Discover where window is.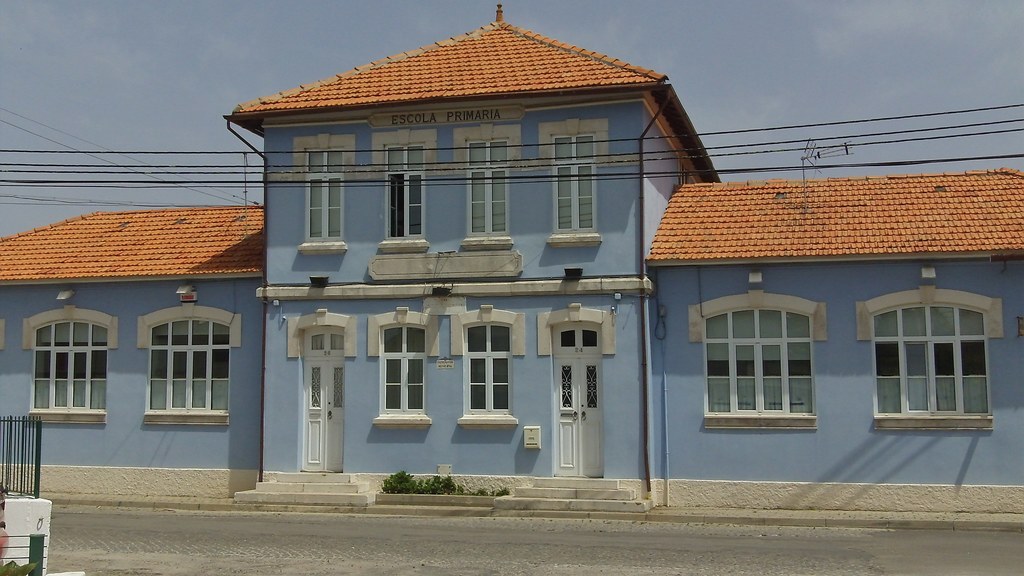
Discovered at (15, 298, 127, 420).
